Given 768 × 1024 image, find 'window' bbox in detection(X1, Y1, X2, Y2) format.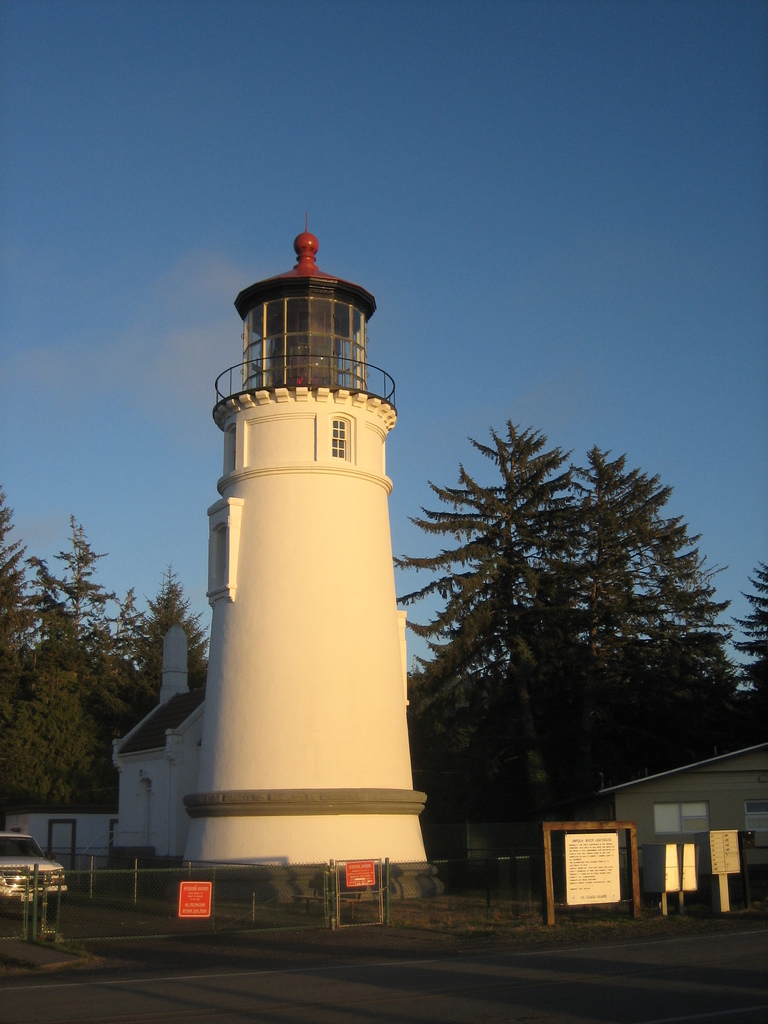
detection(742, 801, 767, 843).
